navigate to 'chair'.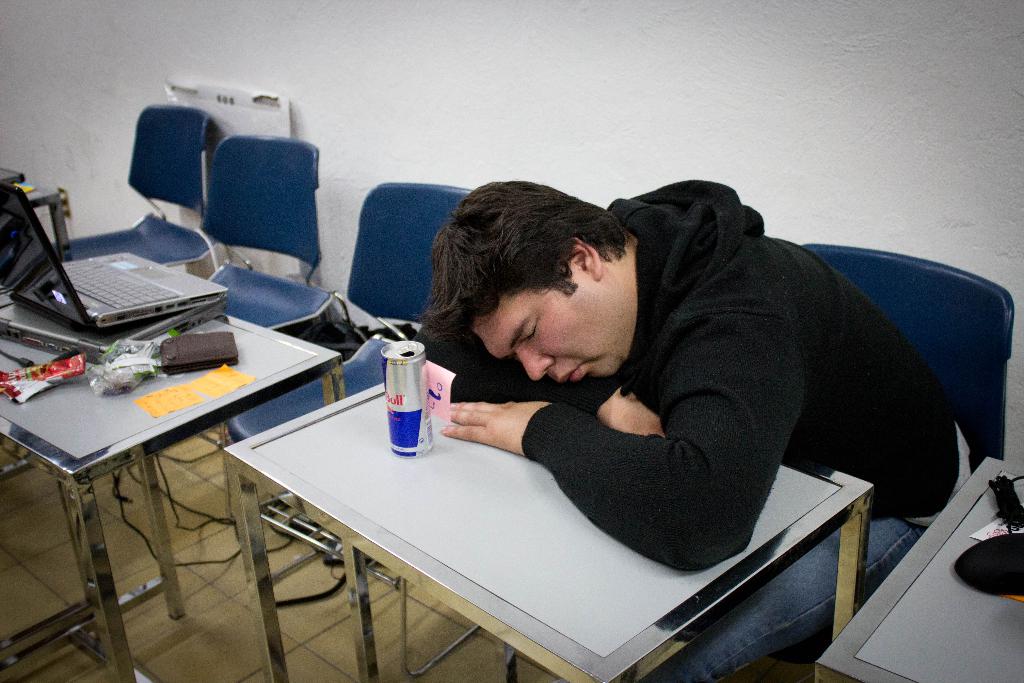
Navigation target: 47,104,212,266.
